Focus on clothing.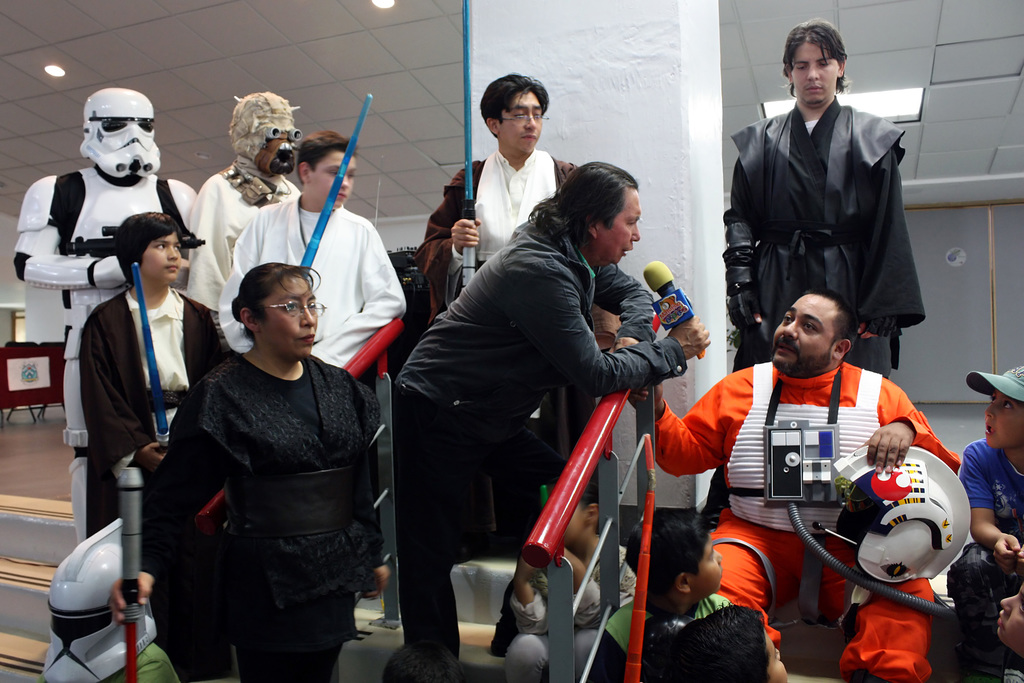
Focused at [left=147, top=349, right=398, bottom=682].
